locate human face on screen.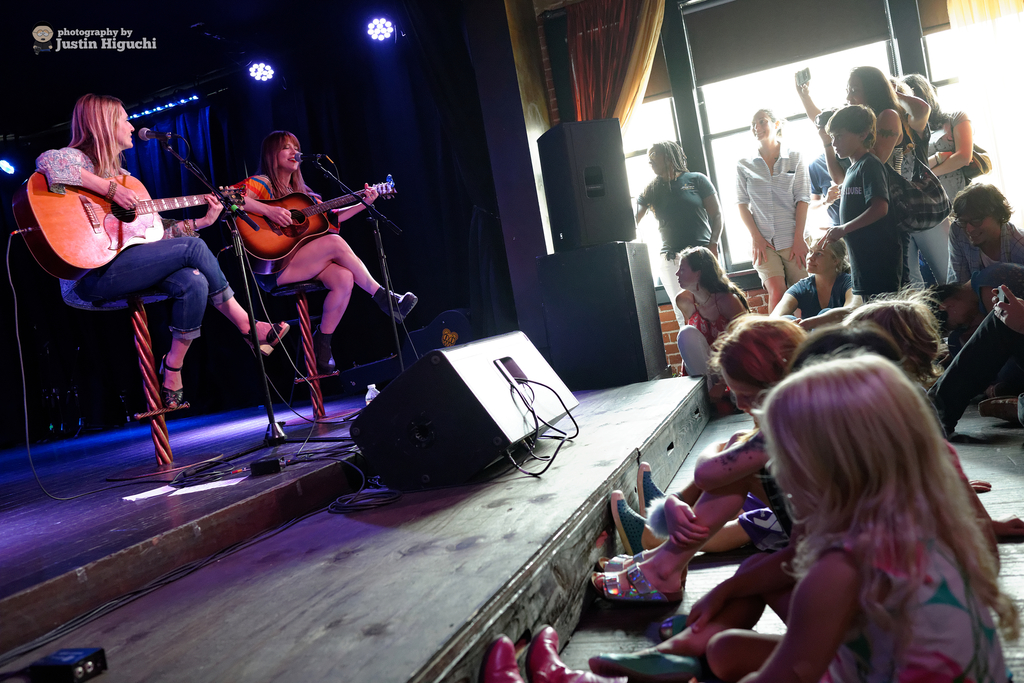
On screen at x1=646 y1=147 x2=665 y2=173.
